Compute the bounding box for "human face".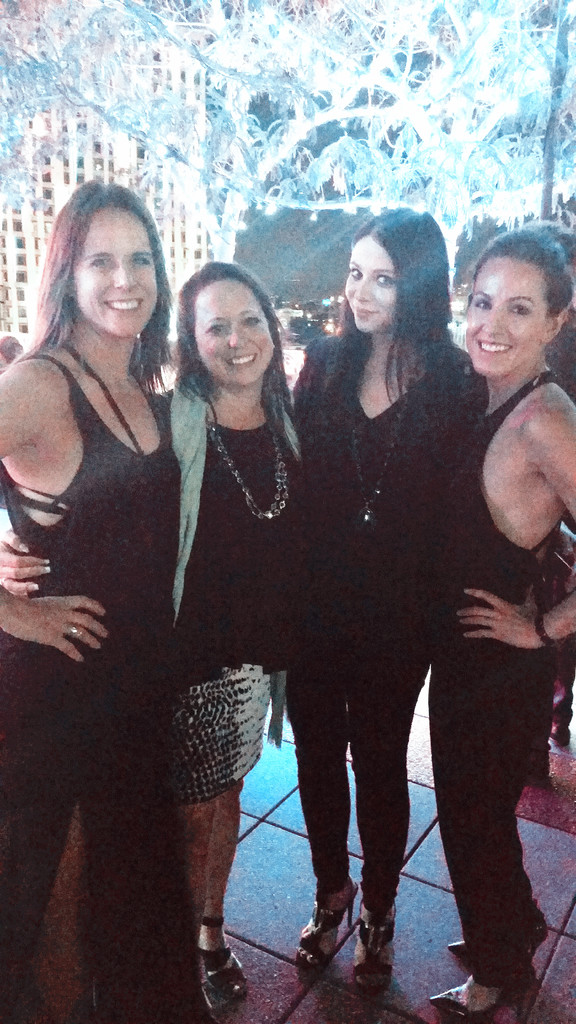
locate(466, 249, 550, 380).
